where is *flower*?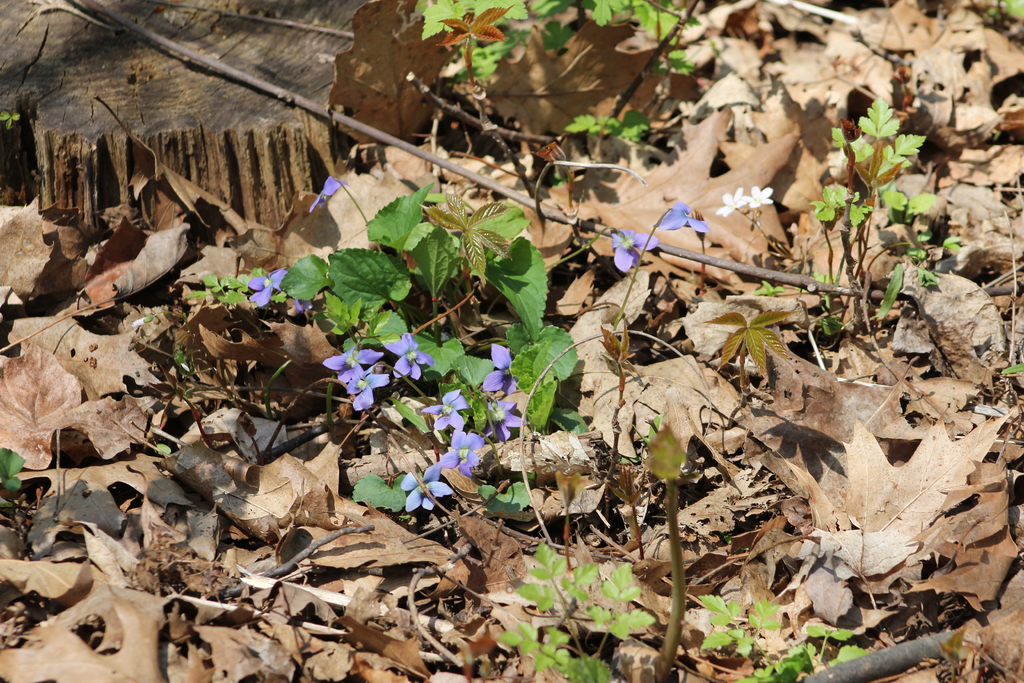
476, 399, 529, 443.
